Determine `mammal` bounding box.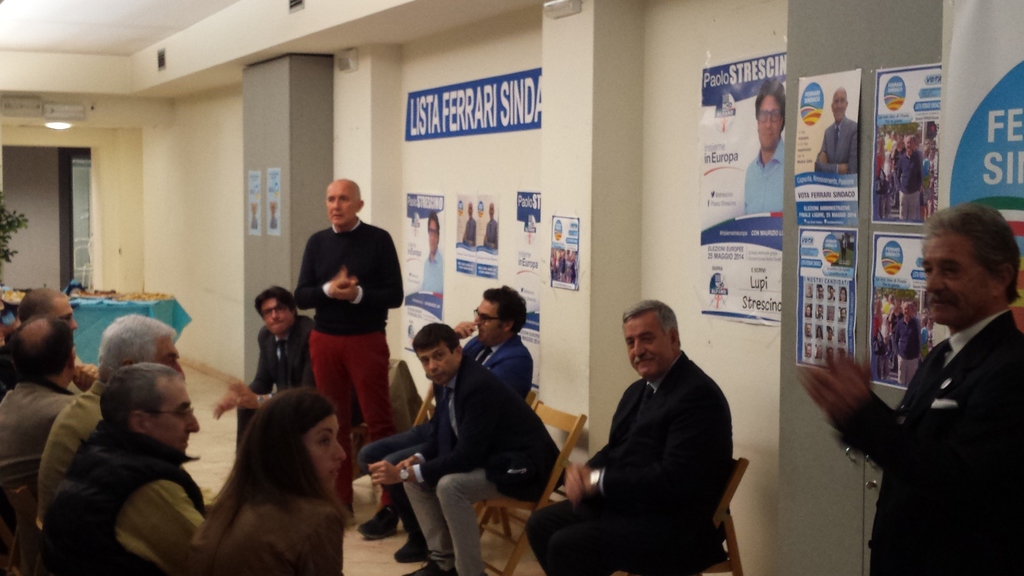
Determined: [x1=804, y1=323, x2=813, y2=337].
